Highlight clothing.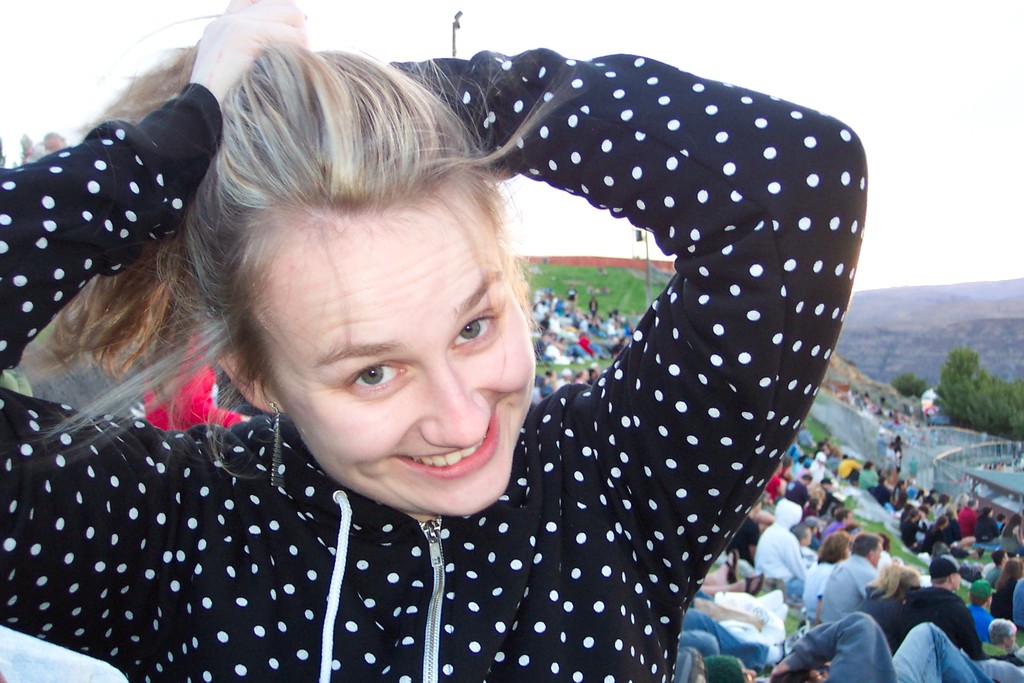
Highlighted region: {"left": 820, "top": 555, "right": 880, "bottom": 624}.
